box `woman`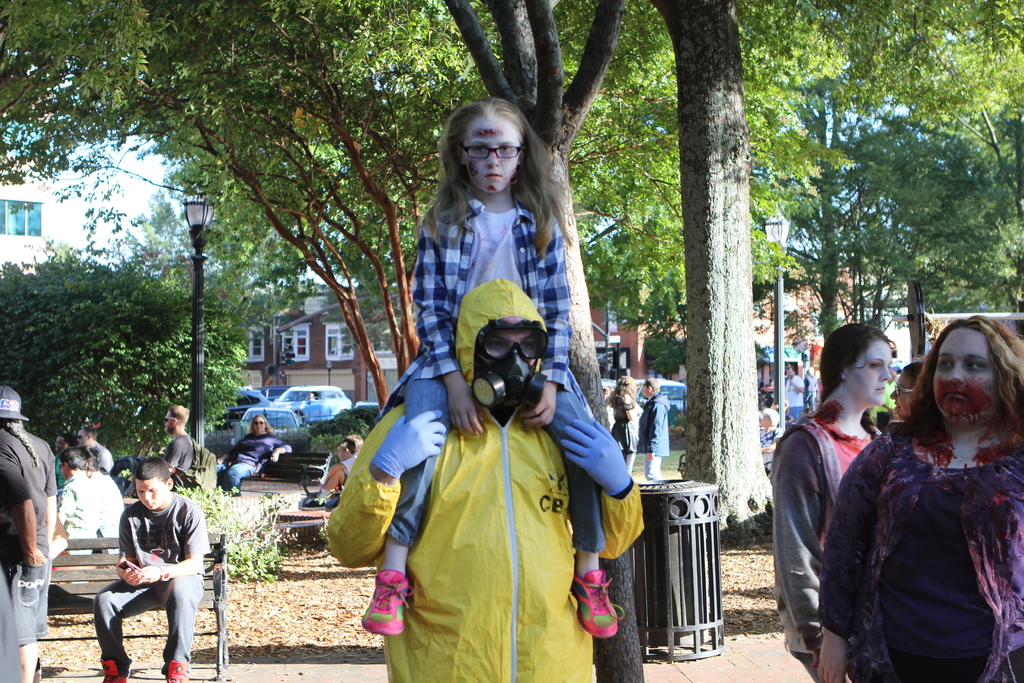
{"left": 610, "top": 373, "right": 643, "bottom": 477}
